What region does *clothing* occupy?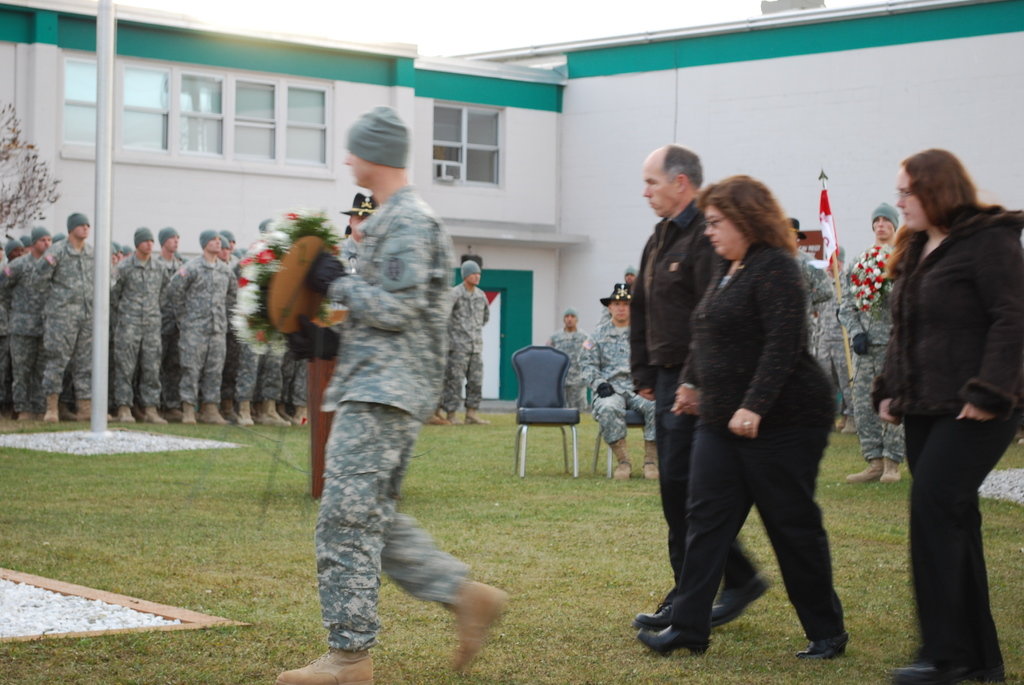
<region>550, 321, 588, 405</region>.
